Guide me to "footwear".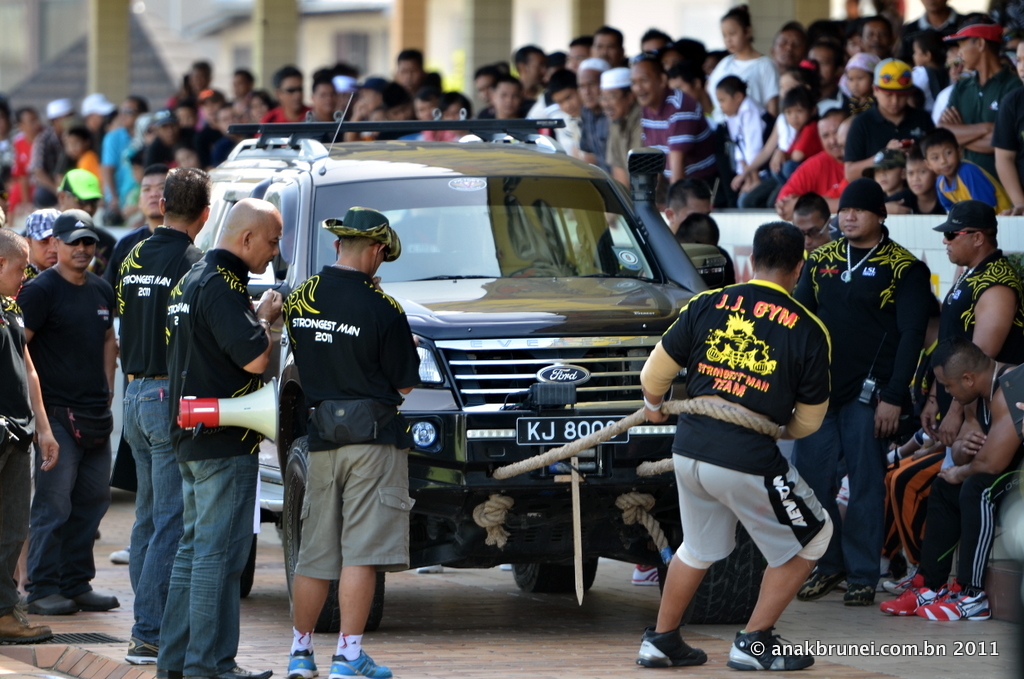
Guidance: {"x1": 292, "y1": 653, "x2": 320, "y2": 678}.
